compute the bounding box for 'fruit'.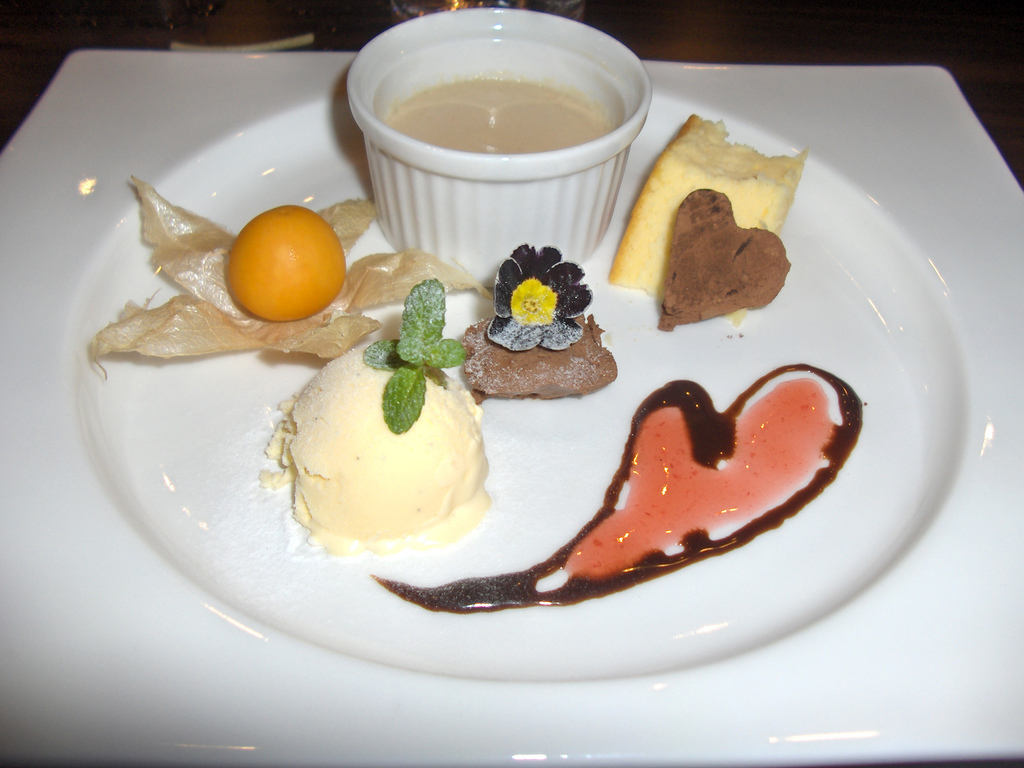
left=225, top=201, right=351, bottom=317.
